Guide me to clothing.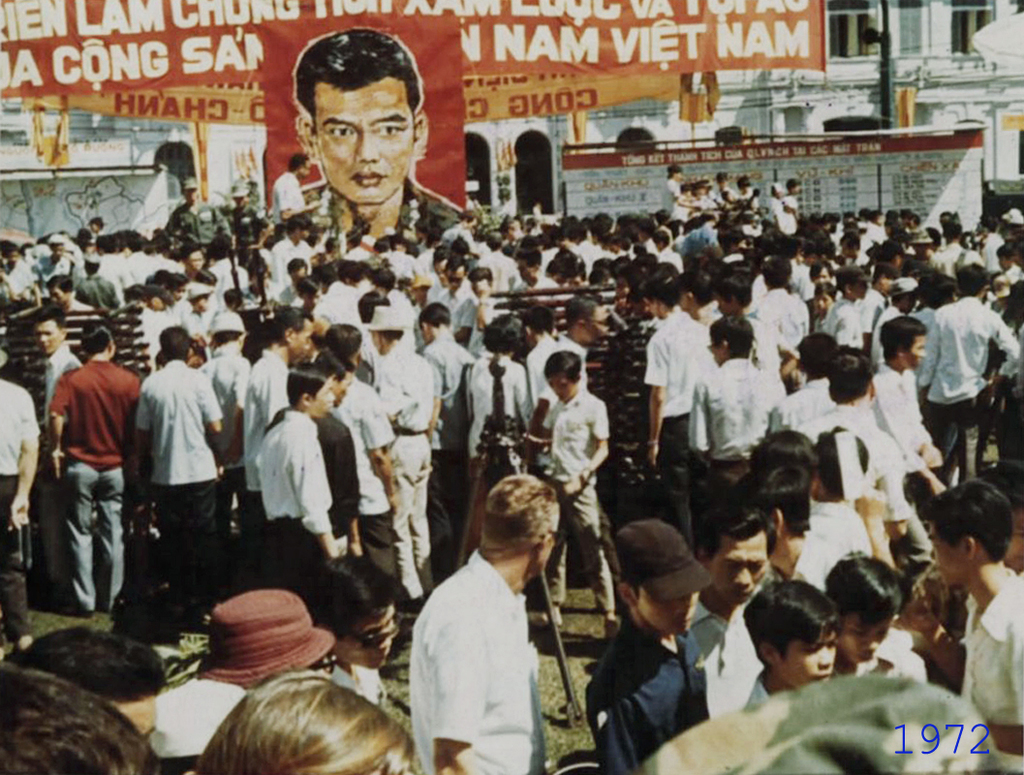
Guidance: bbox(29, 322, 128, 628).
